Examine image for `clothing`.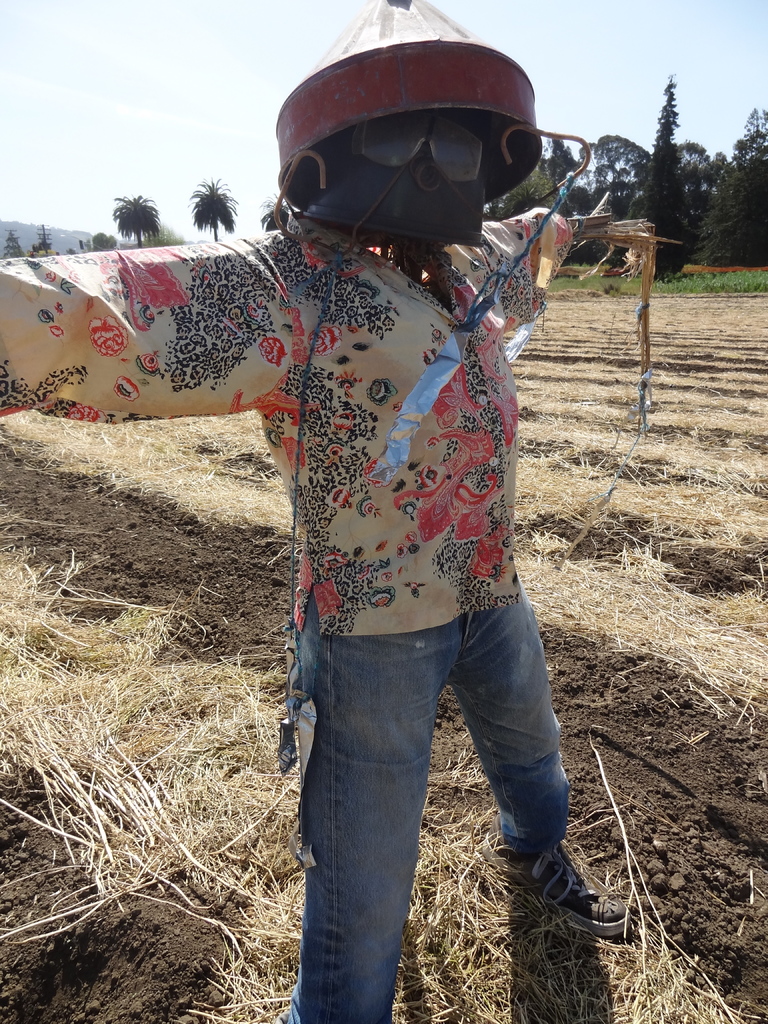
Examination result: locate(286, 585, 571, 1023).
